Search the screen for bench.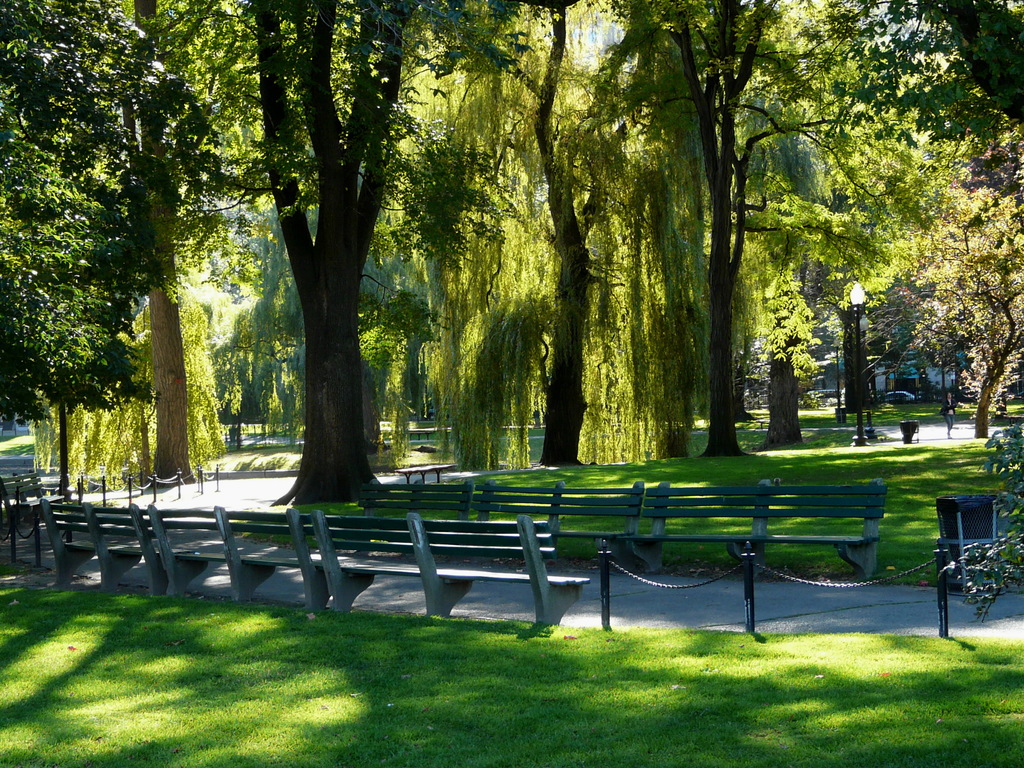
Found at 151, 502, 368, 614.
